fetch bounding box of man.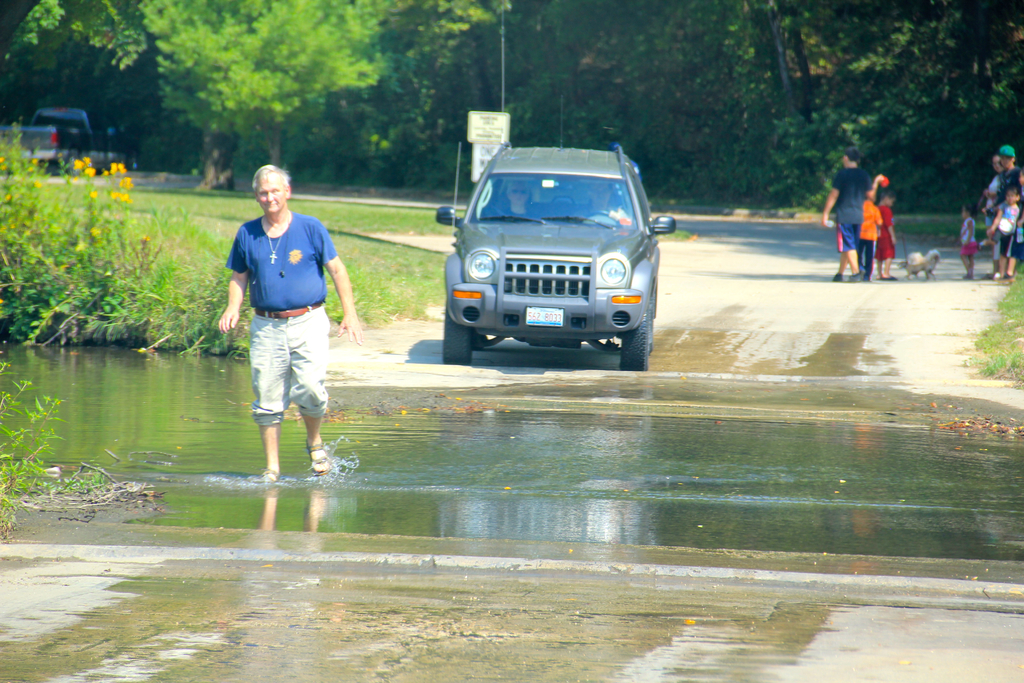
Bbox: {"x1": 220, "y1": 161, "x2": 372, "y2": 484}.
